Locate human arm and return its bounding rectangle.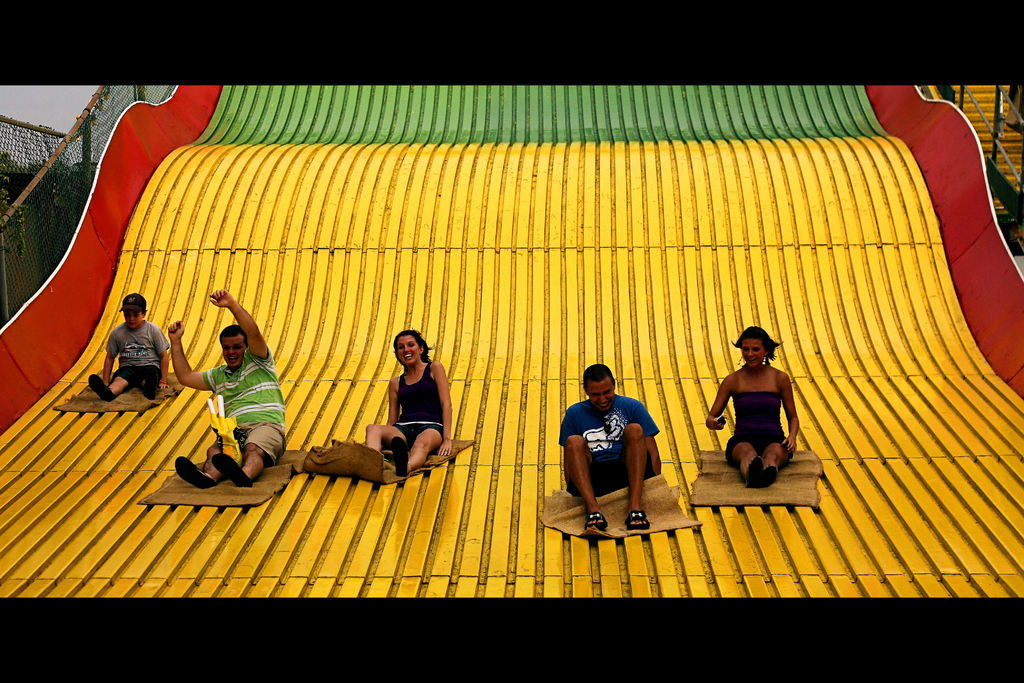
bbox(777, 370, 798, 454).
